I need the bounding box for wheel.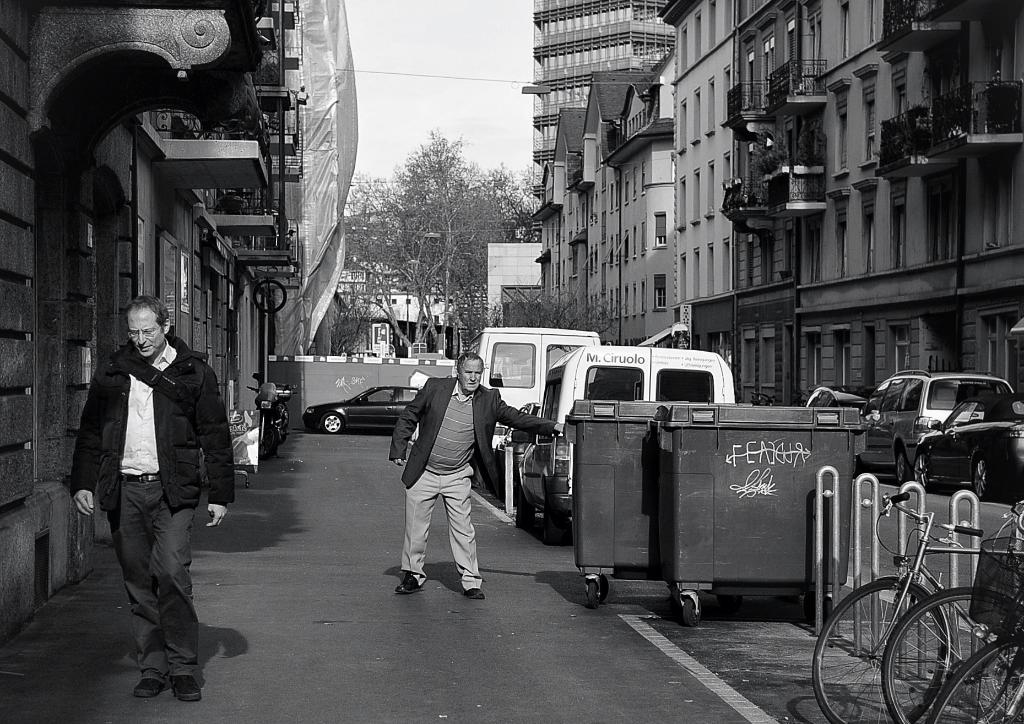
Here it is: (584, 572, 611, 609).
